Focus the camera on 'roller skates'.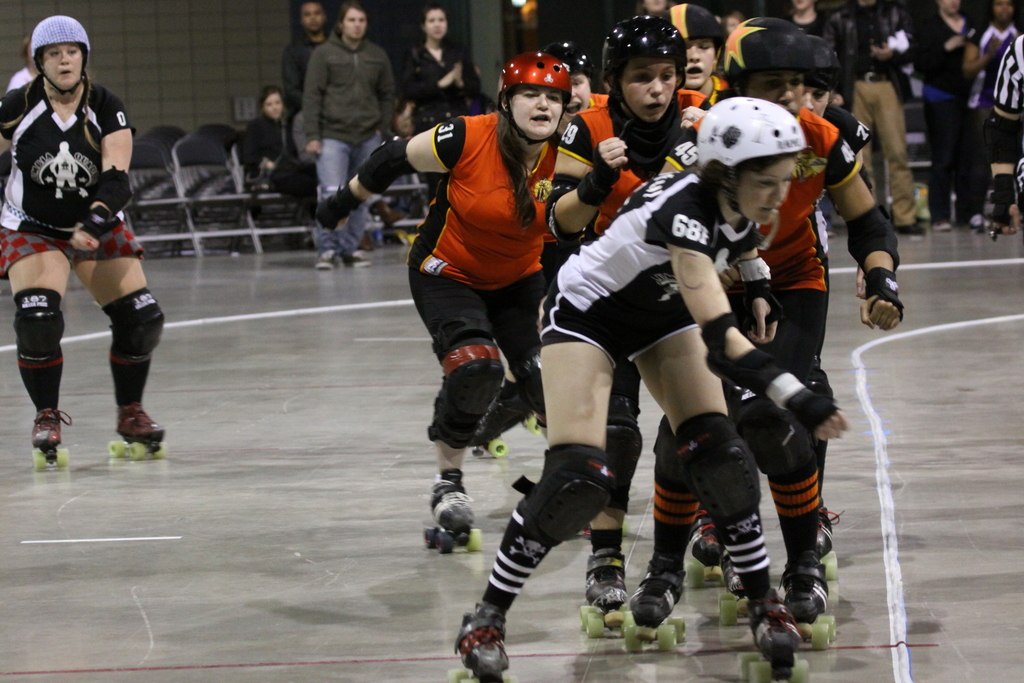
Focus region: <region>464, 377, 541, 457</region>.
